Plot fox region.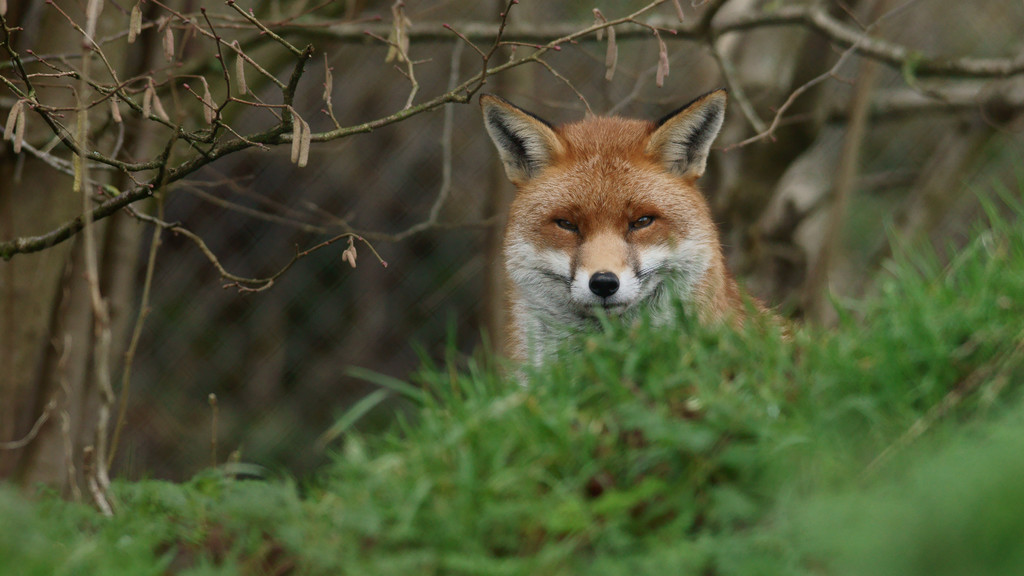
Plotted at bbox=(476, 83, 828, 438).
